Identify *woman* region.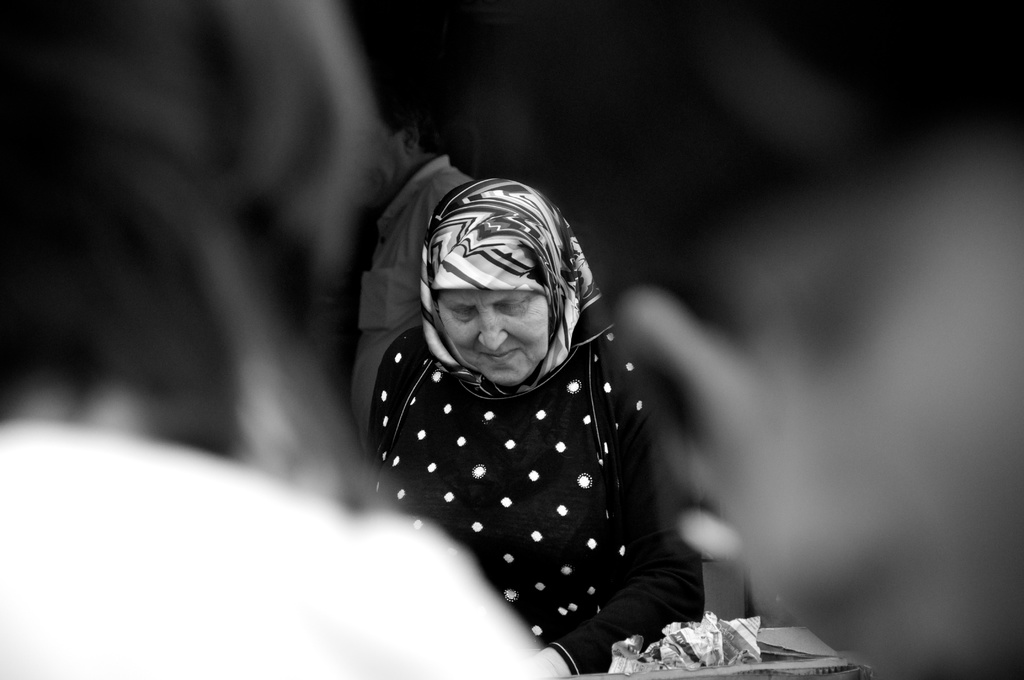
Region: 323, 150, 749, 647.
